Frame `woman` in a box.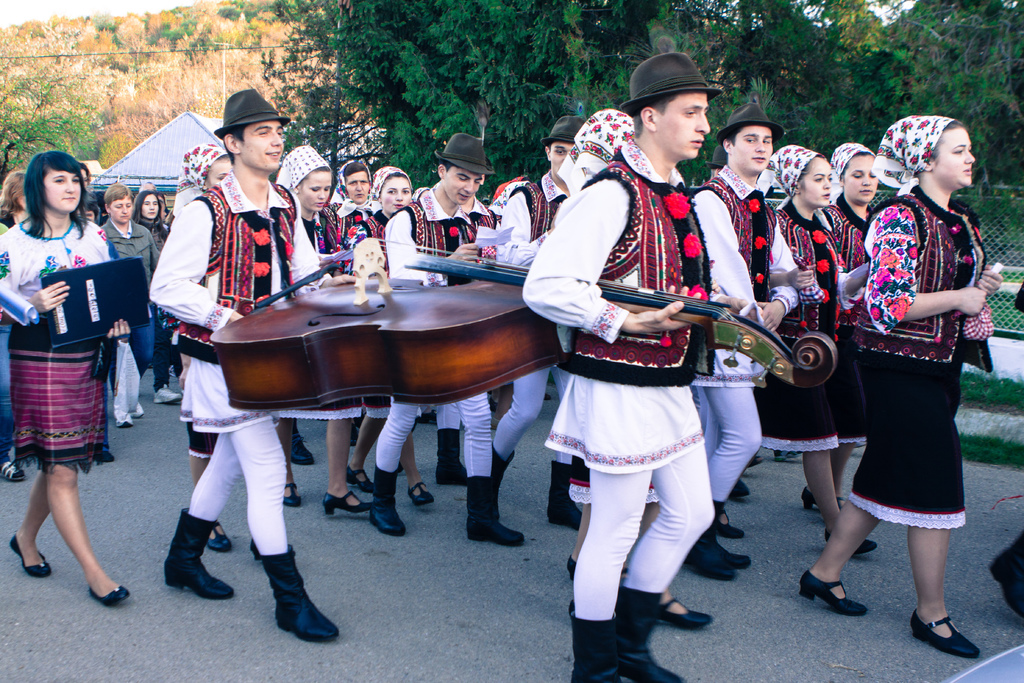
x1=729, y1=140, x2=883, y2=545.
